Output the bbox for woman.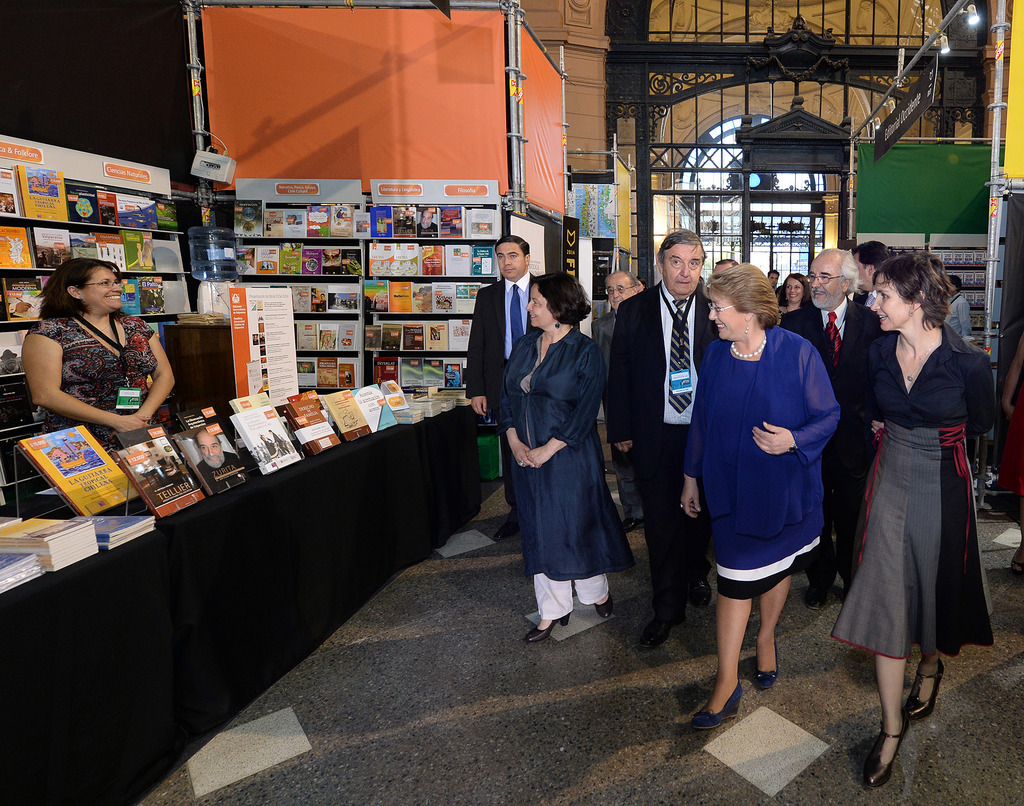
[834, 249, 986, 749].
